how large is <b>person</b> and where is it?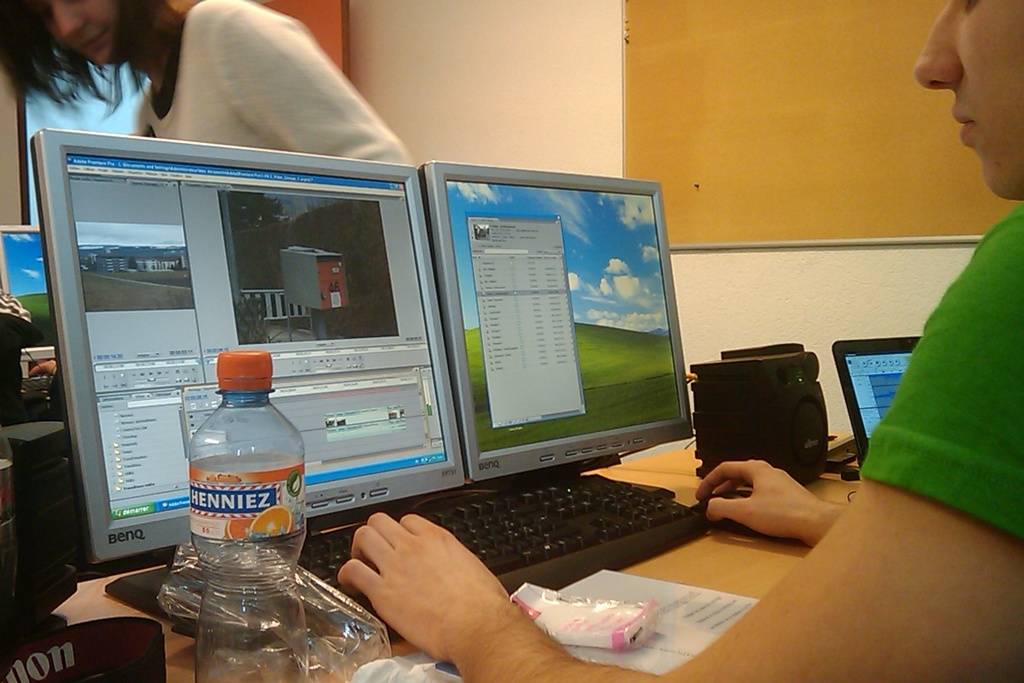
Bounding box: x1=0 y1=6 x2=418 y2=171.
